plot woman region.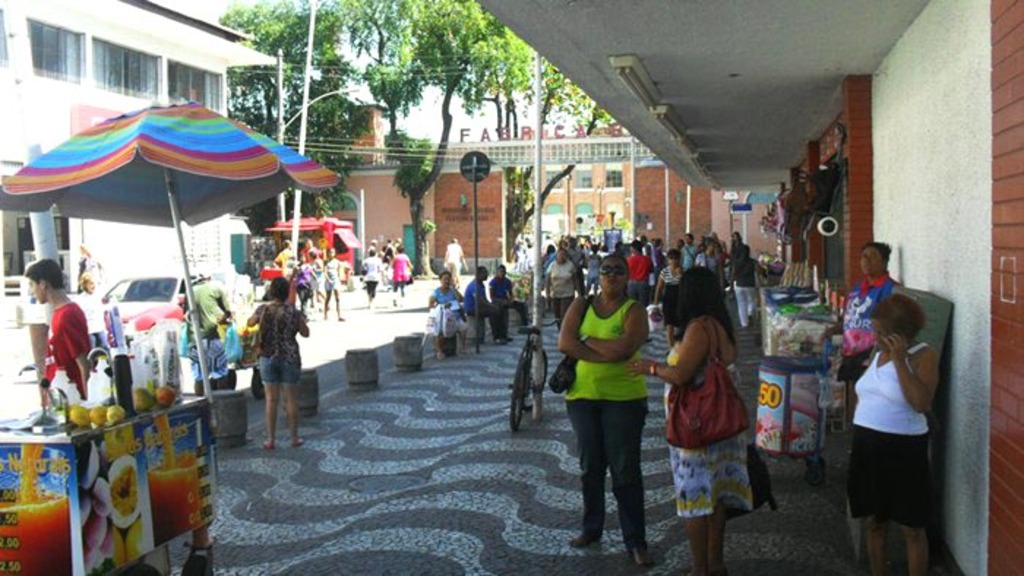
Plotted at {"left": 246, "top": 275, "right": 312, "bottom": 452}.
